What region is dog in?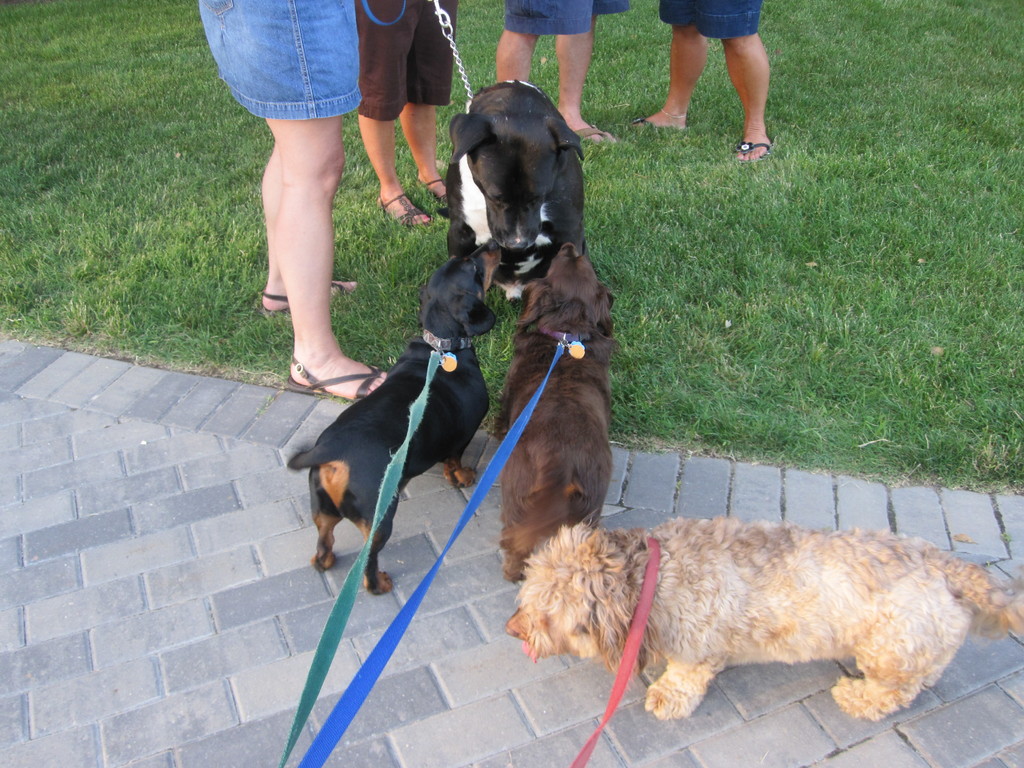
{"left": 508, "top": 516, "right": 1023, "bottom": 718}.
